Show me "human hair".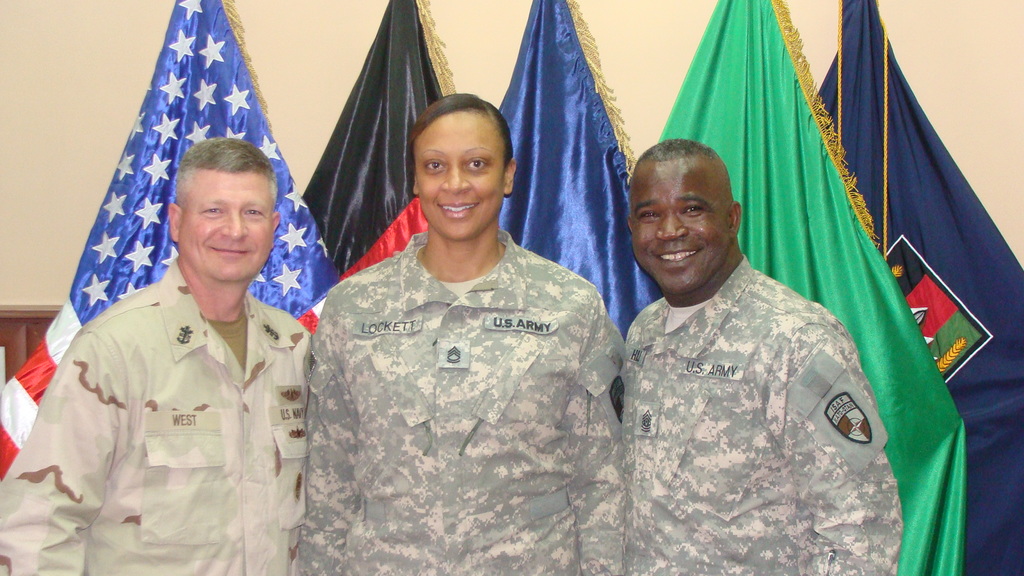
"human hair" is here: Rect(406, 95, 514, 172).
